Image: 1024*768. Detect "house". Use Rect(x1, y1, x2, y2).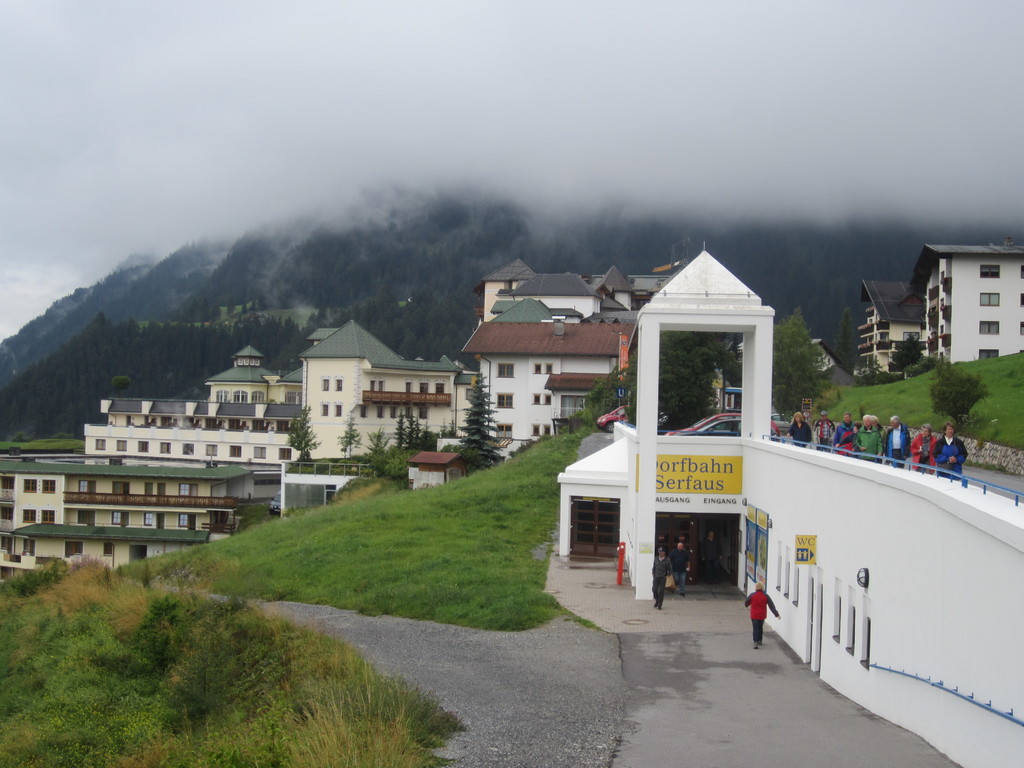
Rect(912, 248, 1023, 365).
